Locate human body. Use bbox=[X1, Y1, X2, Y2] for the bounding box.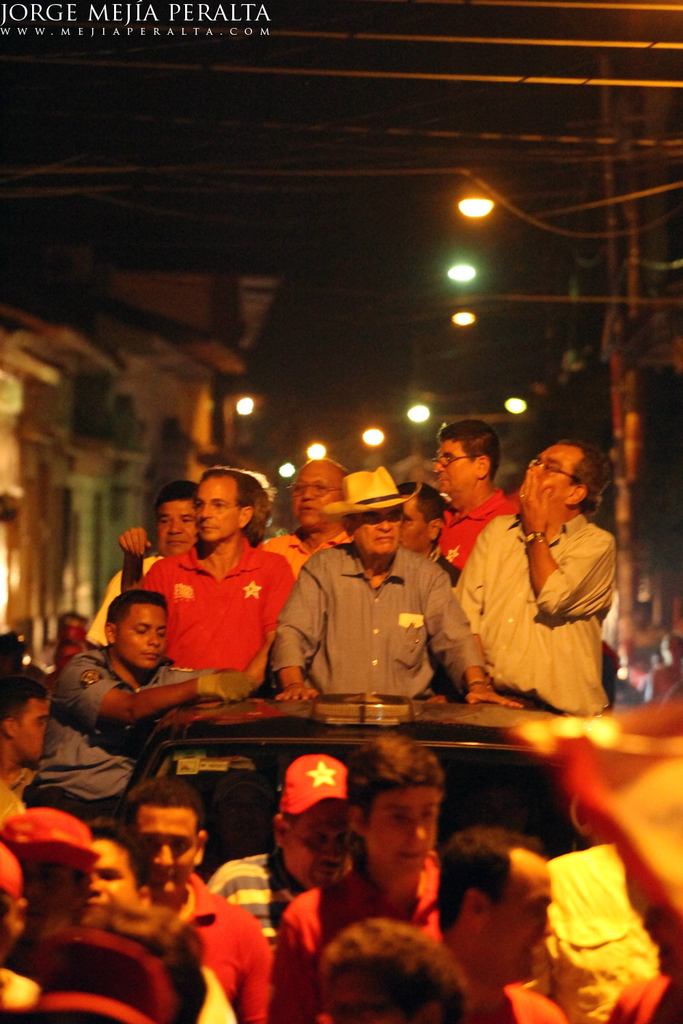
bbox=[130, 481, 309, 736].
